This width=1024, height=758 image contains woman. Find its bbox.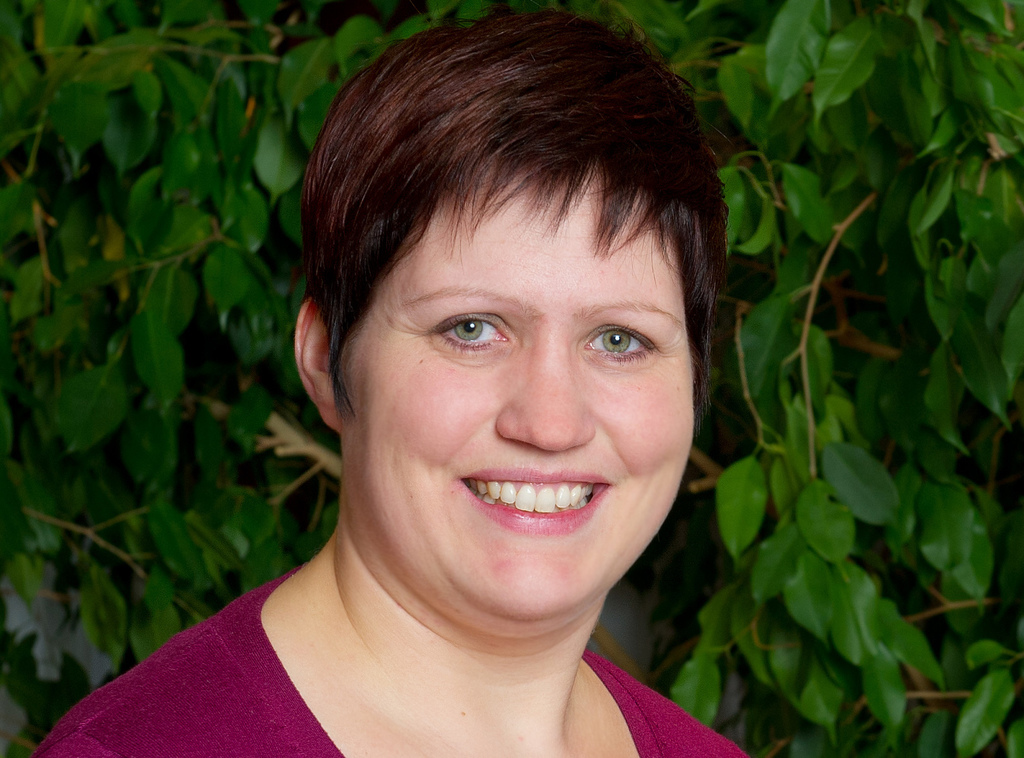
30,0,760,757.
